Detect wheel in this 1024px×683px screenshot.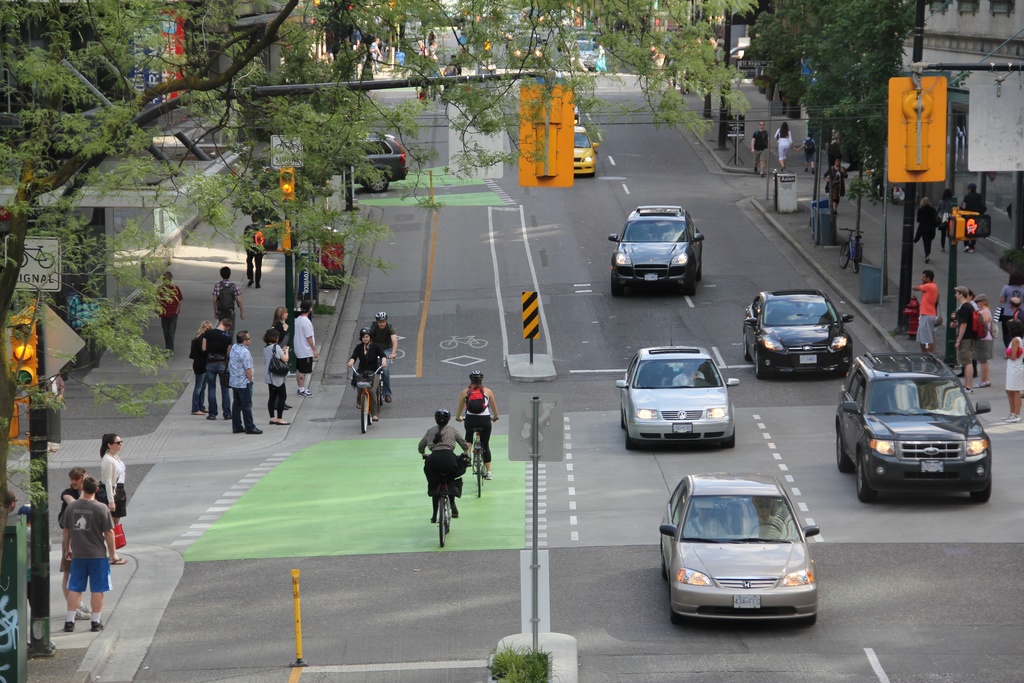
Detection: [687, 272, 695, 297].
